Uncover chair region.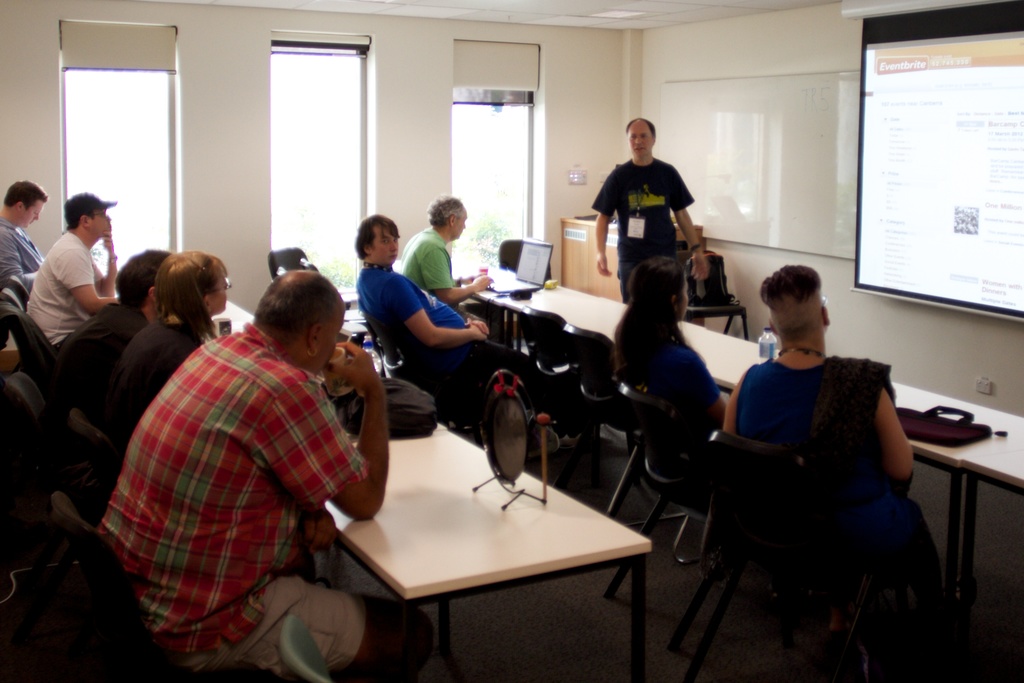
Uncovered: x1=604, y1=383, x2=725, y2=661.
